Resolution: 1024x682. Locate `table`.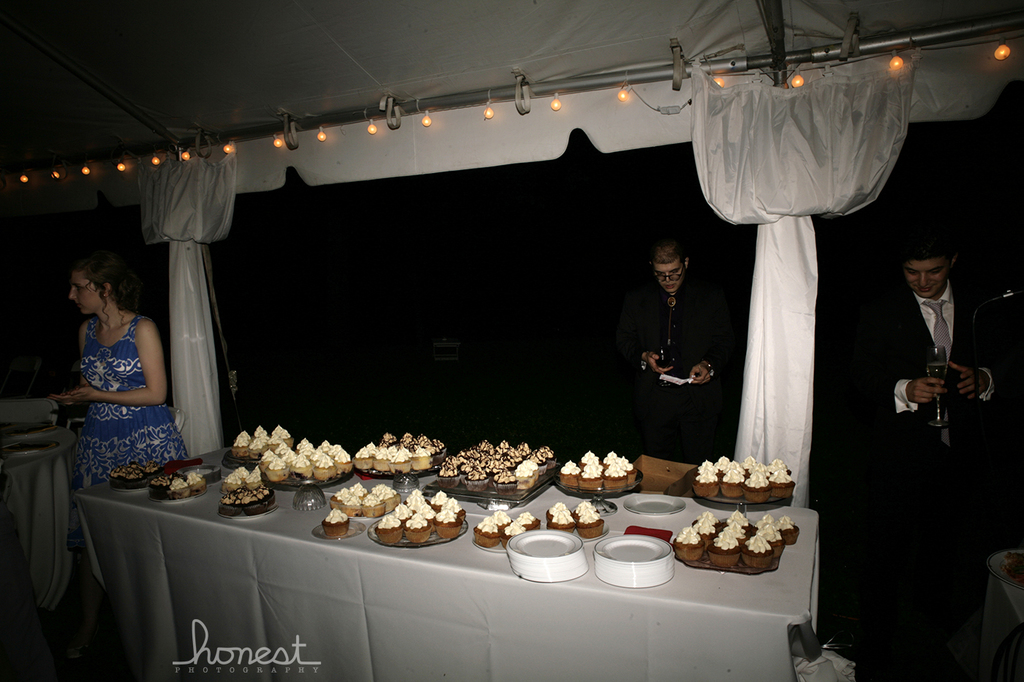
left=5, top=420, right=78, bottom=605.
